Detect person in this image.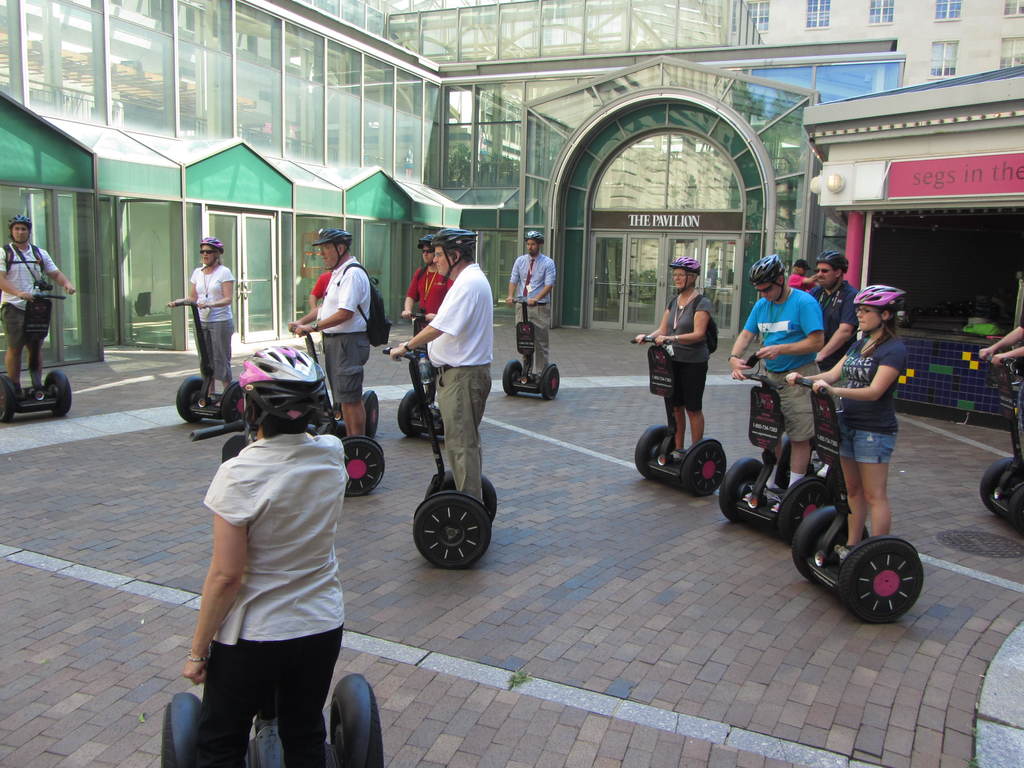
Detection: box=[402, 233, 451, 407].
